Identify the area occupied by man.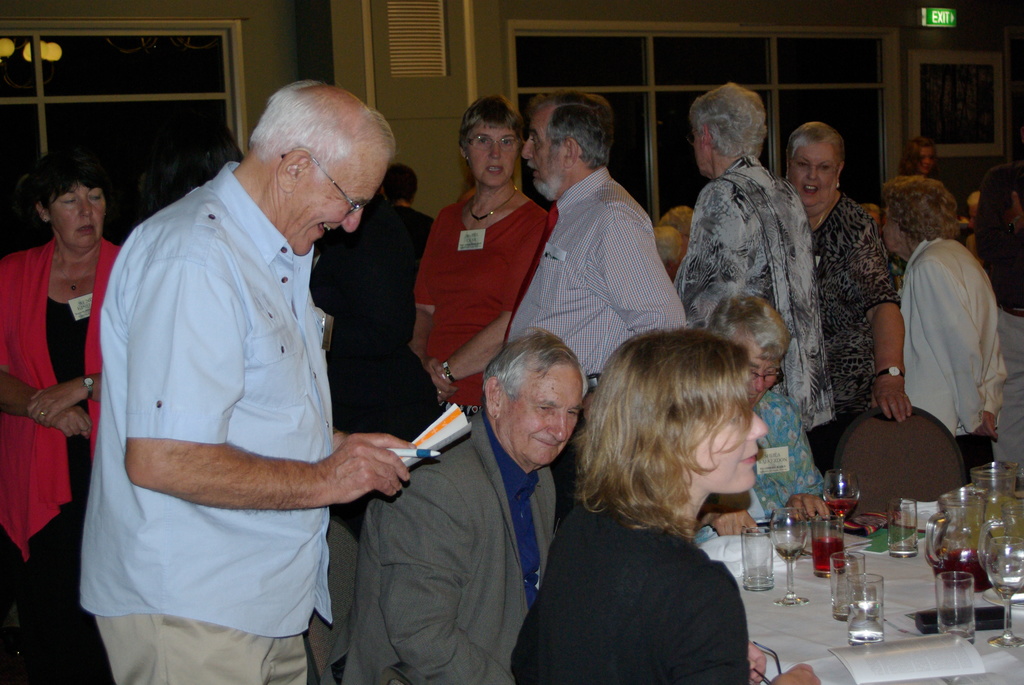
Area: 341, 330, 589, 684.
